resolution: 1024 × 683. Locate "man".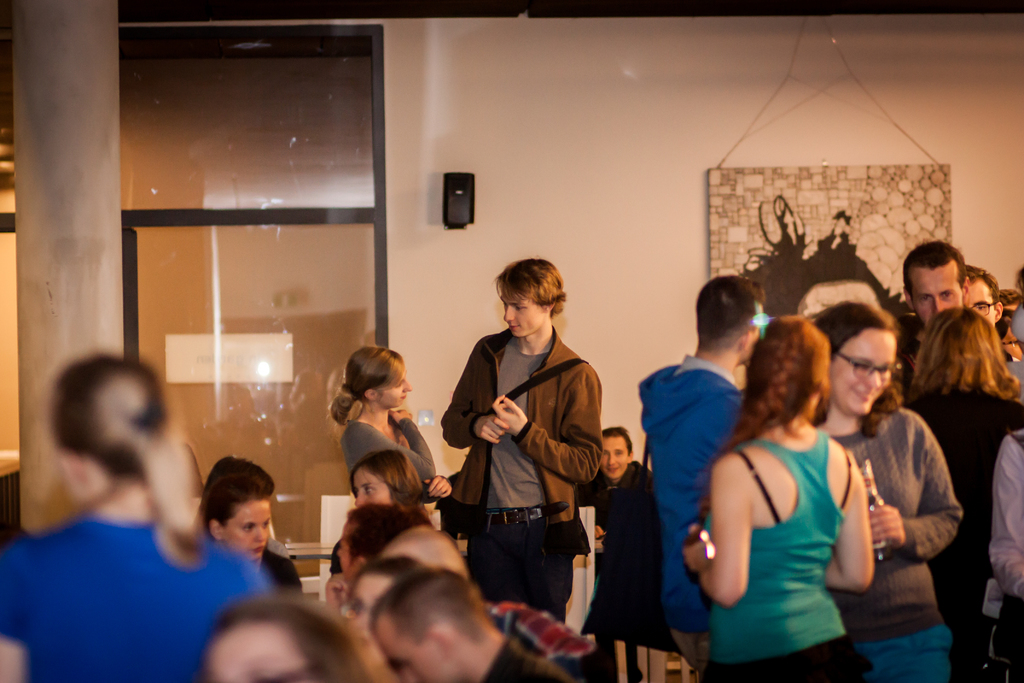
rect(961, 264, 999, 335).
